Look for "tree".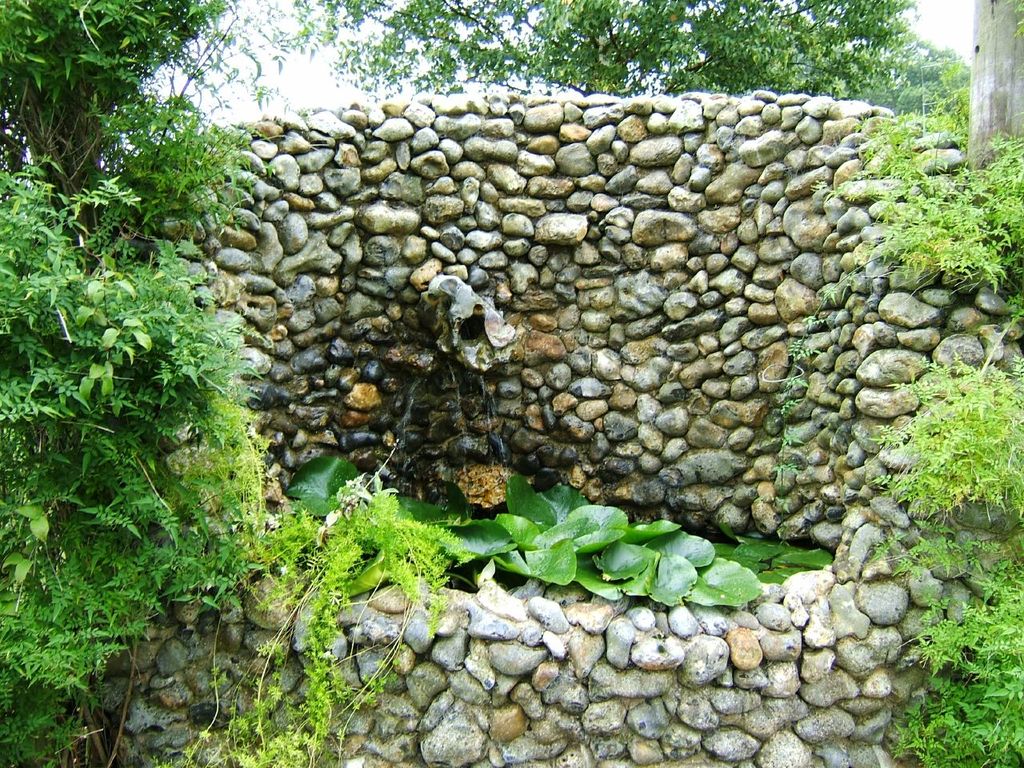
Found: box=[871, 16, 963, 146].
